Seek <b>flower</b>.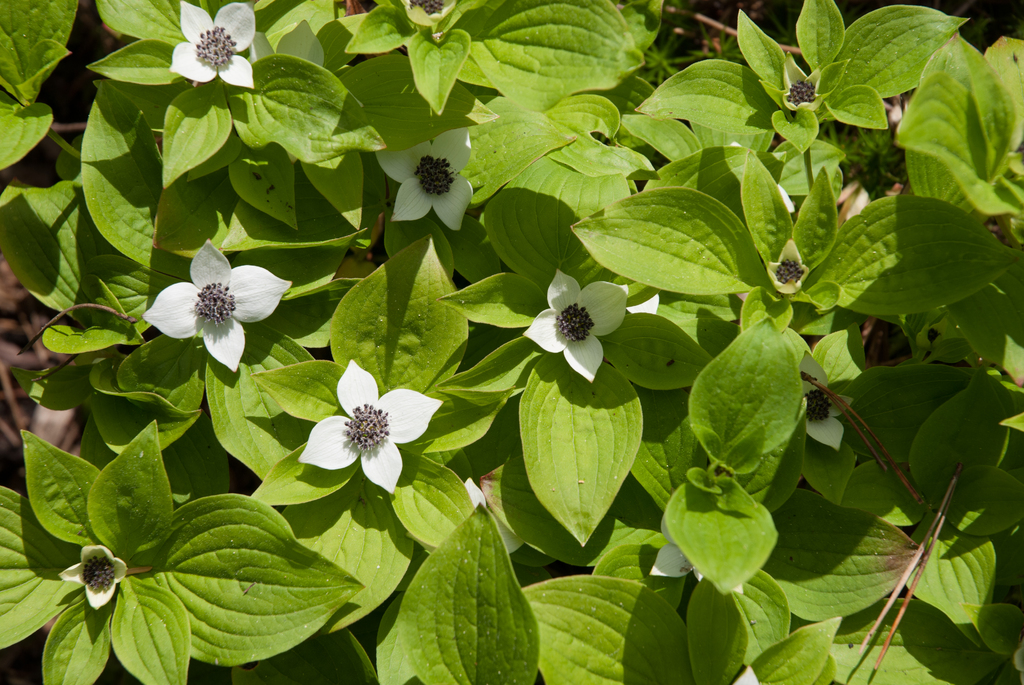
[x1=406, y1=471, x2=527, y2=569].
